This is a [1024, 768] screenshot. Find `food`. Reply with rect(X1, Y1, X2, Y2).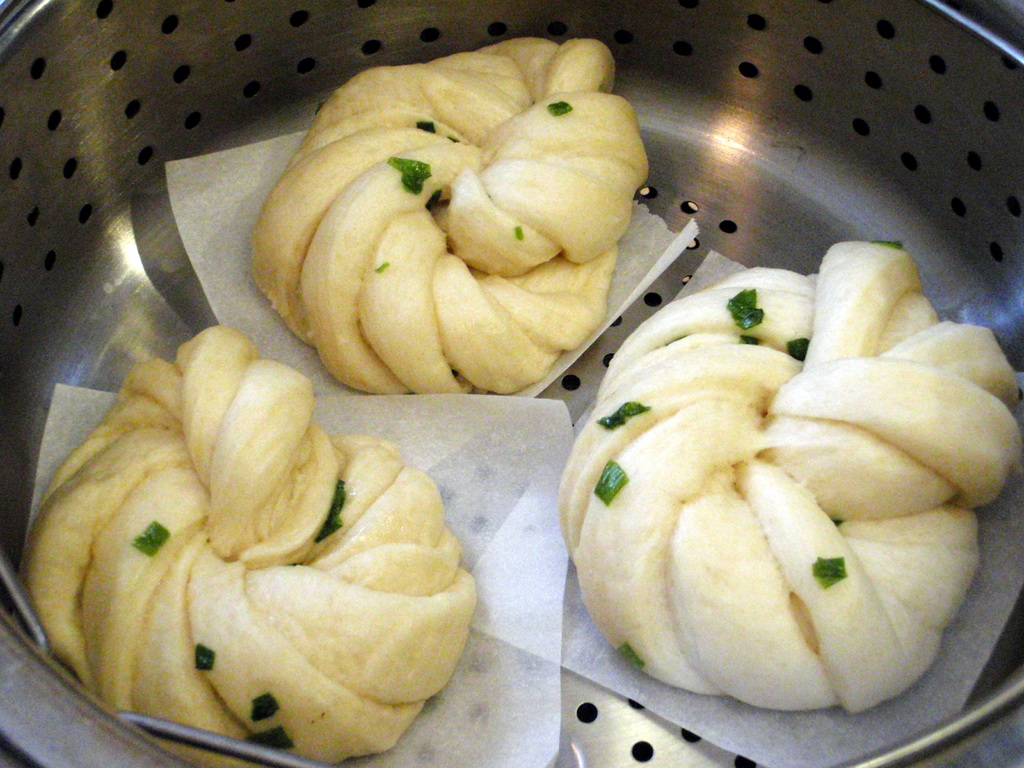
rect(19, 321, 477, 767).
